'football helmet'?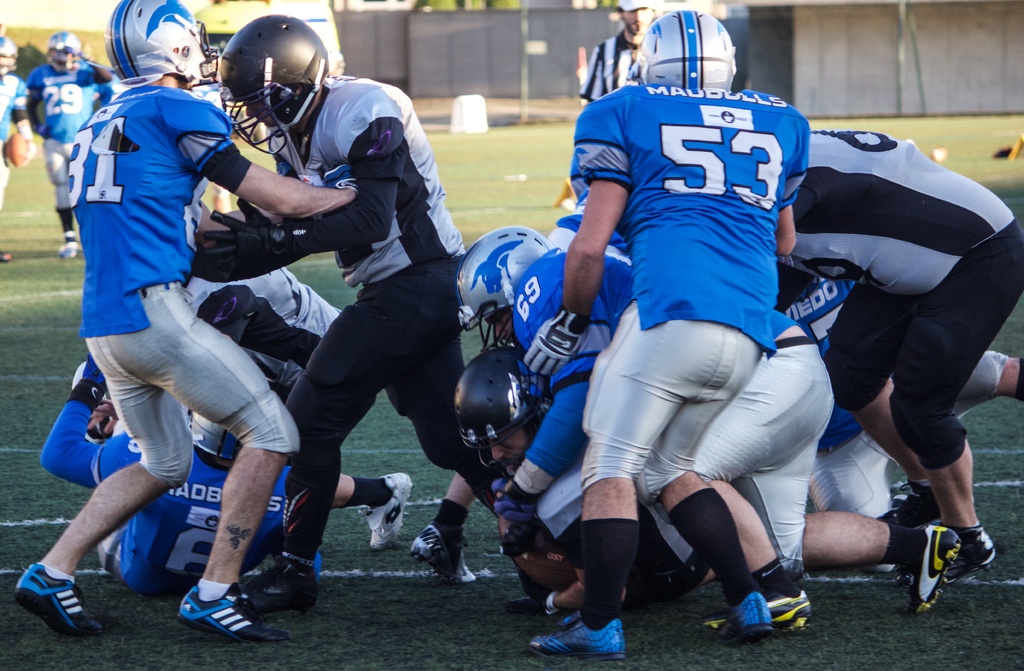
x1=51, y1=32, x2=80, y2=72
